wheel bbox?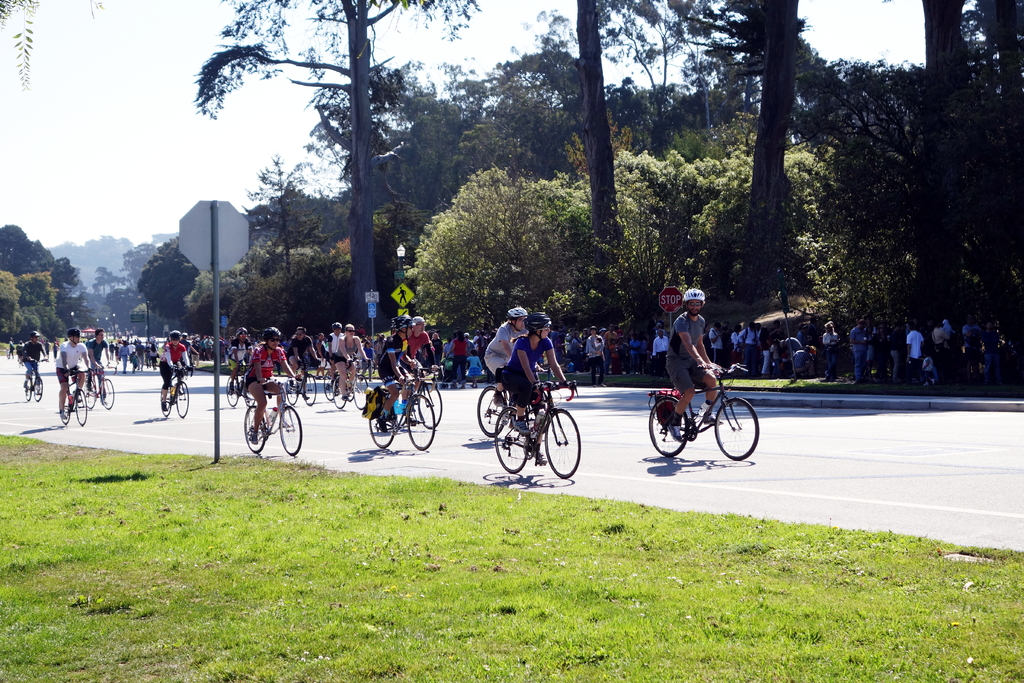
pyautogui.locateOnScreen(159, 382, 173, 415)
